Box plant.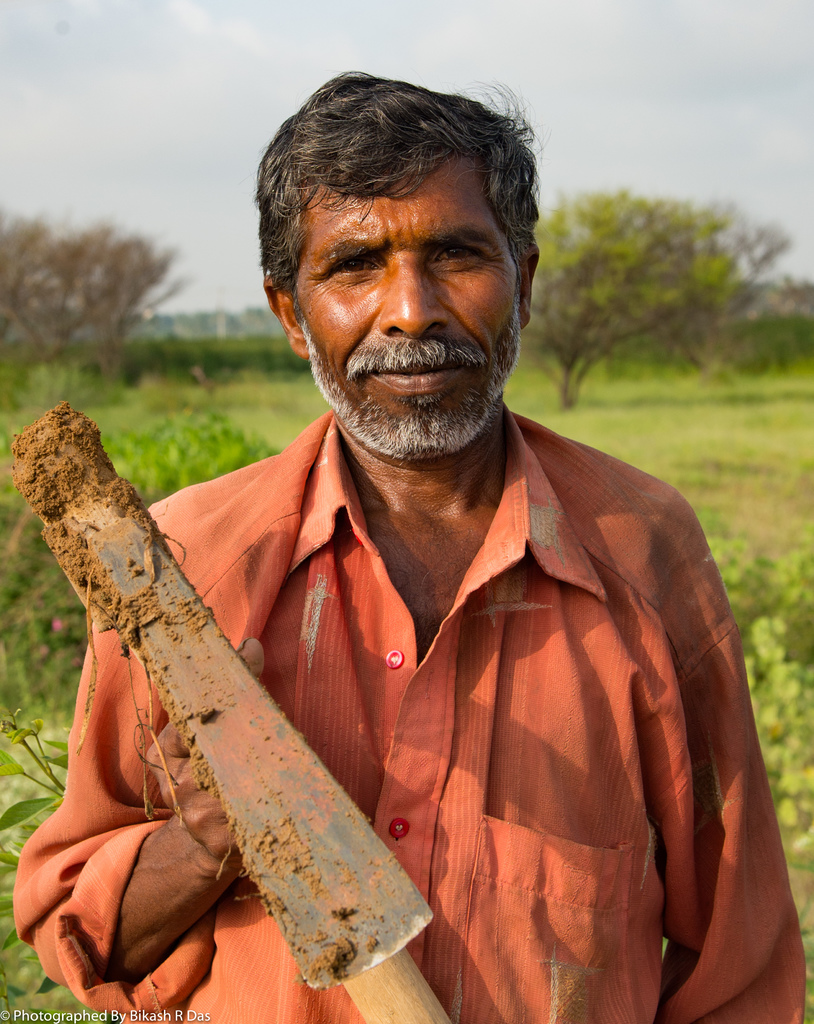
crop(90, 401, 278, 508).
